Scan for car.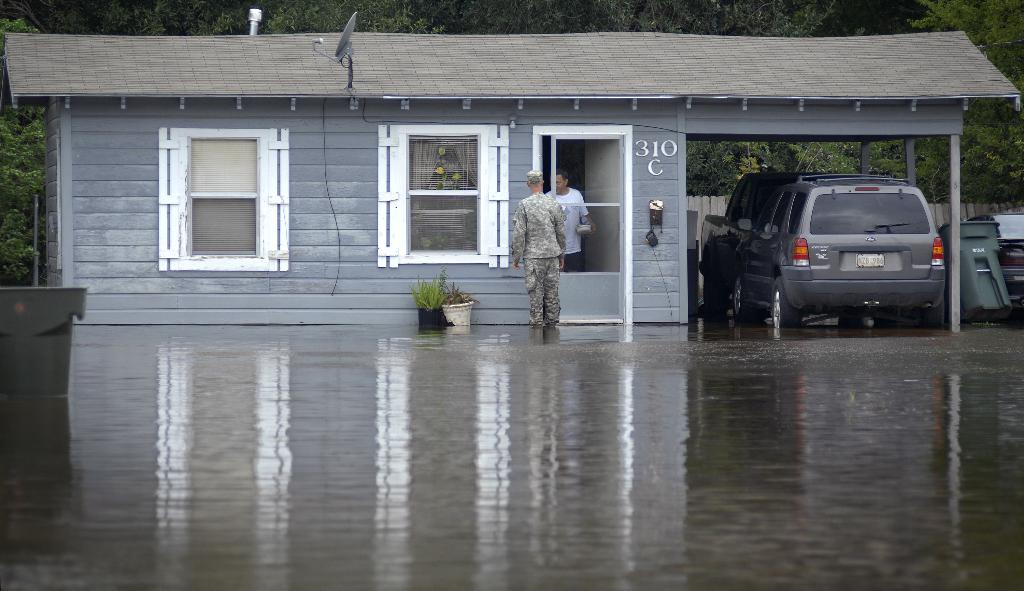
Scan result: x1=960, y1=213, x2=1023, y2=316.
